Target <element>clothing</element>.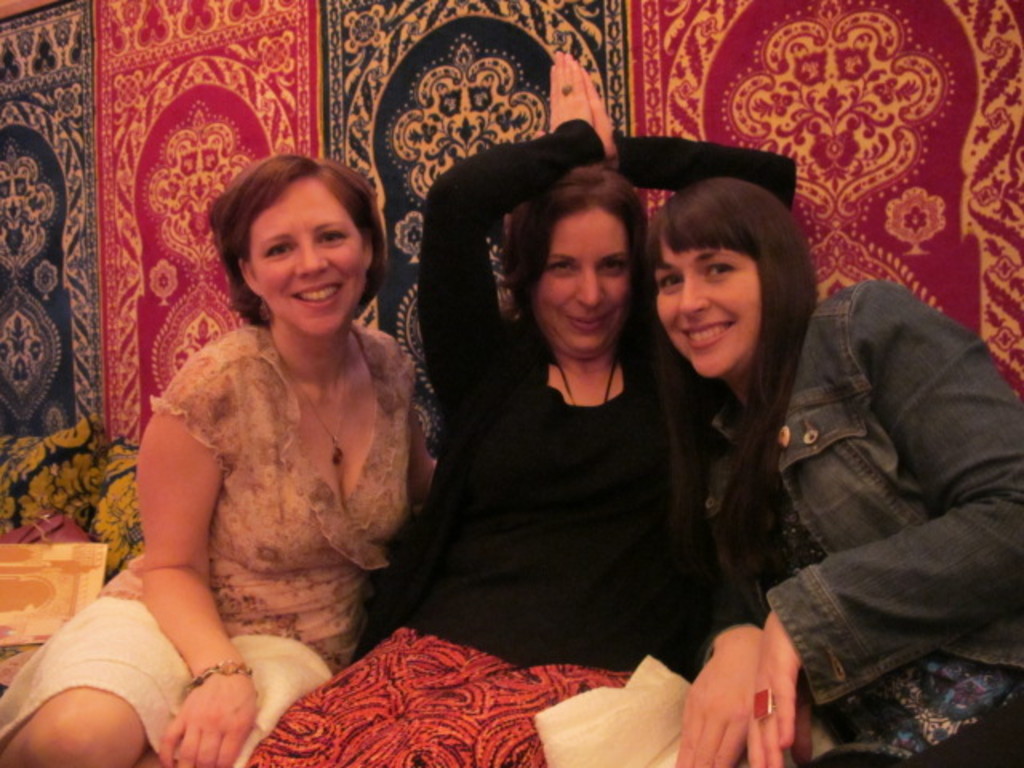
Target region: locate(242, 115, 806, 766).
